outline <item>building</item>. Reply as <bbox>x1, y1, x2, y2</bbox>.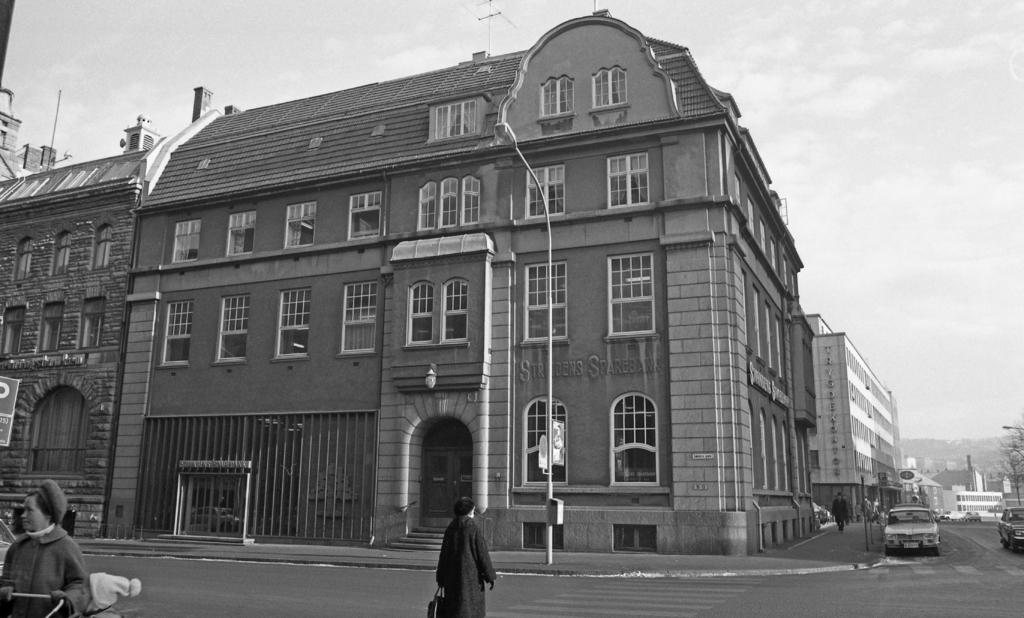
<bbox>0, 91, 53, 182</bbox>.
